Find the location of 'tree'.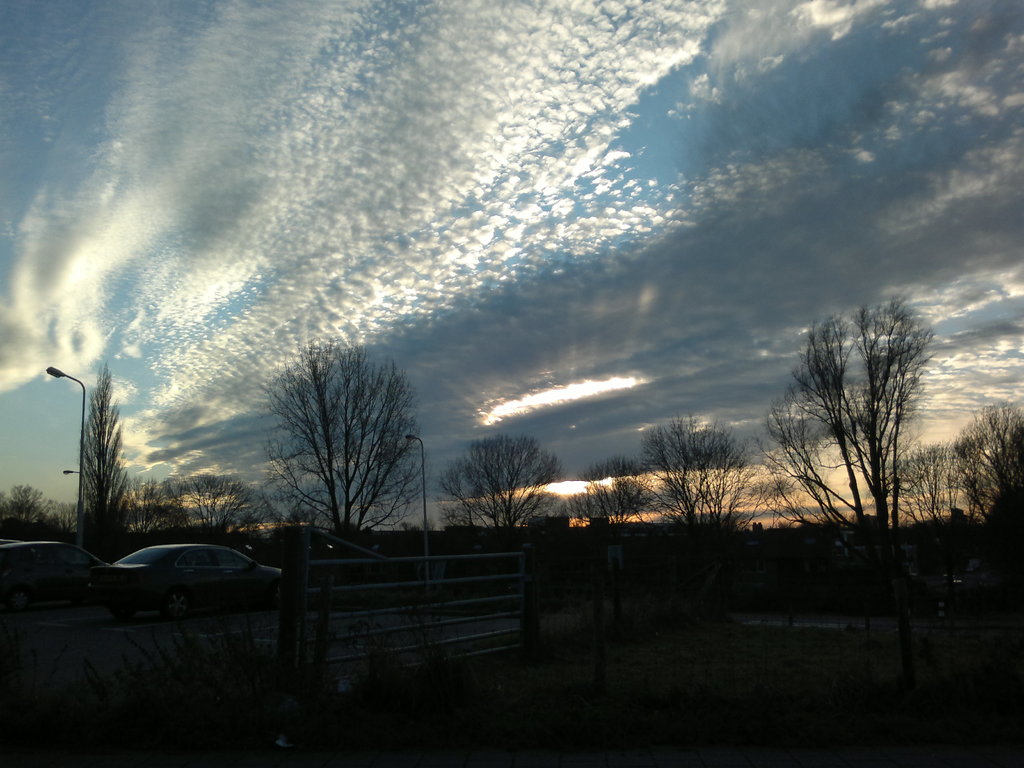
Location: 744 289 934 602.
